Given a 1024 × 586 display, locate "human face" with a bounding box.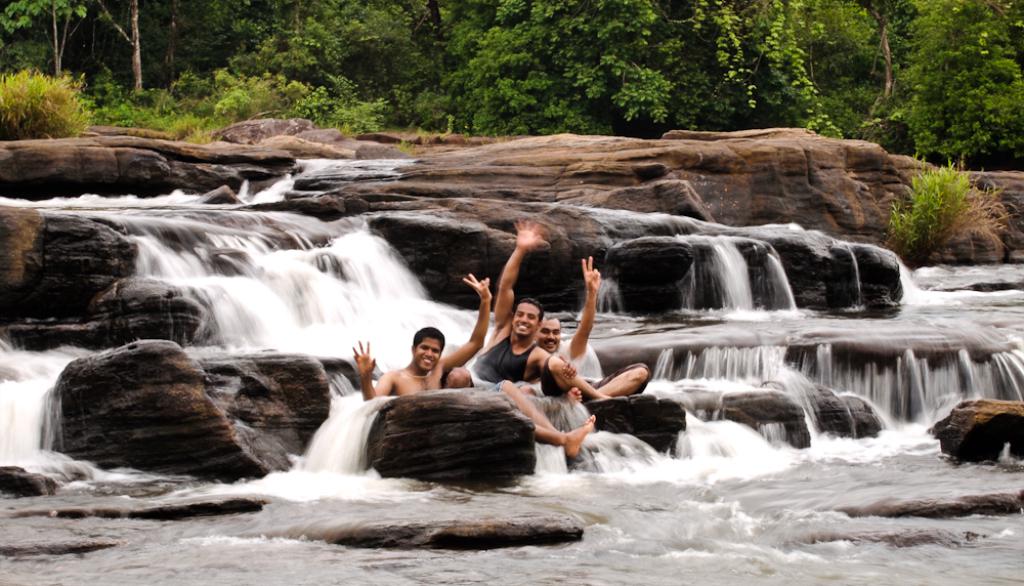
Located: (414, 336, 442, 372).
